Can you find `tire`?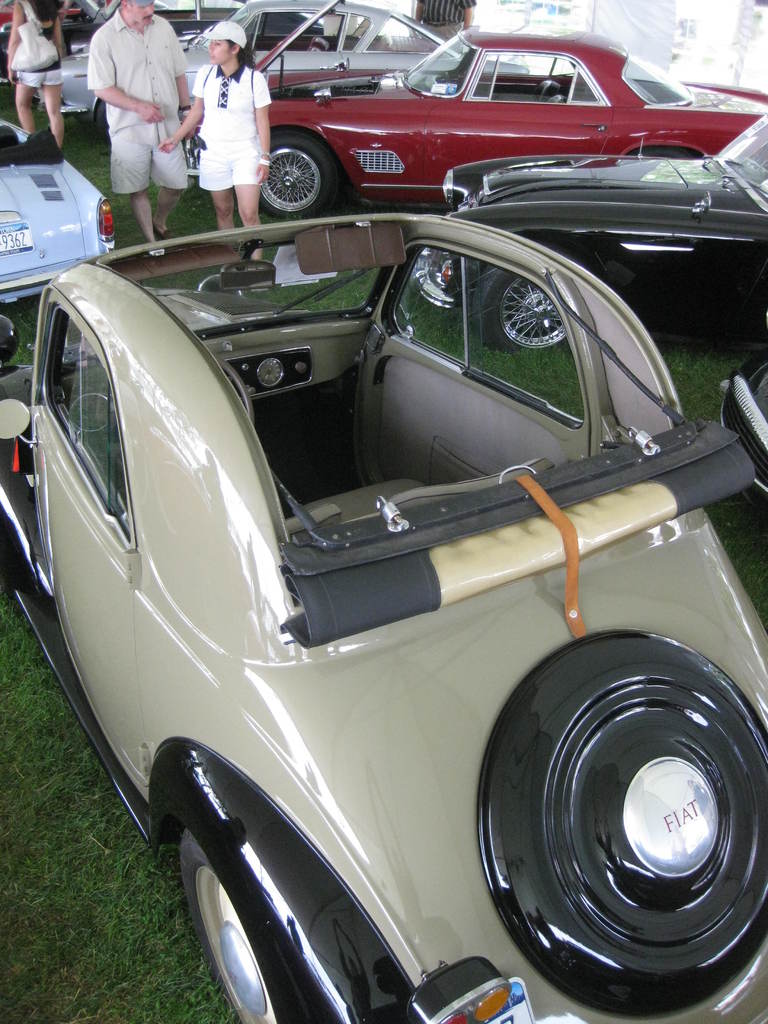
Yes, bounding box: bbox=(96, 102, 109, 145).
